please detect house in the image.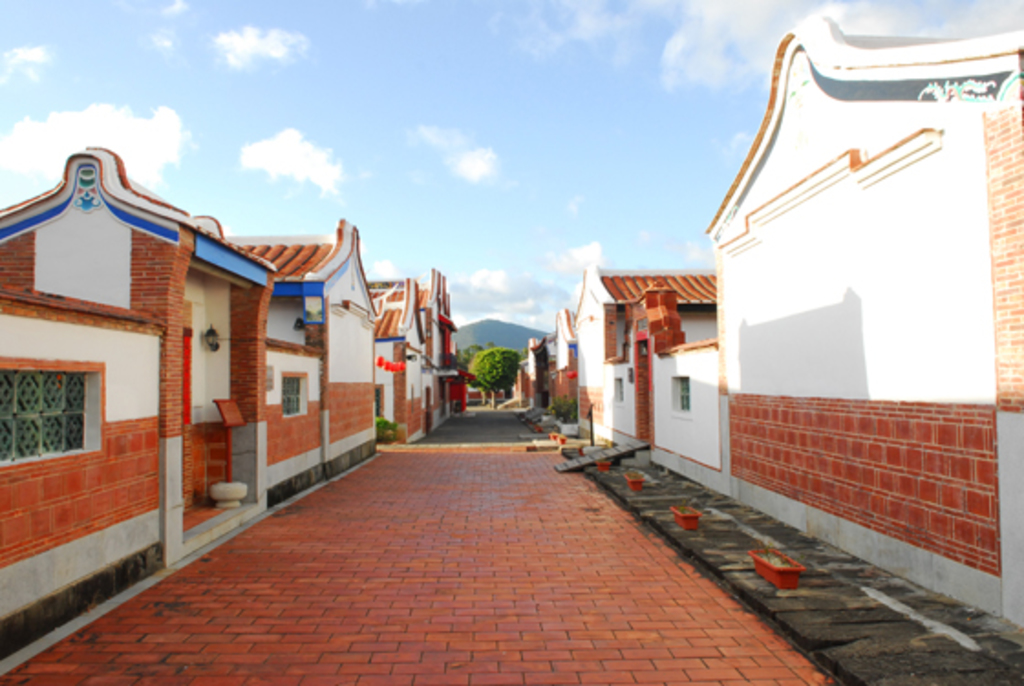
(left=368, top=282, right=432, bottom=454).
